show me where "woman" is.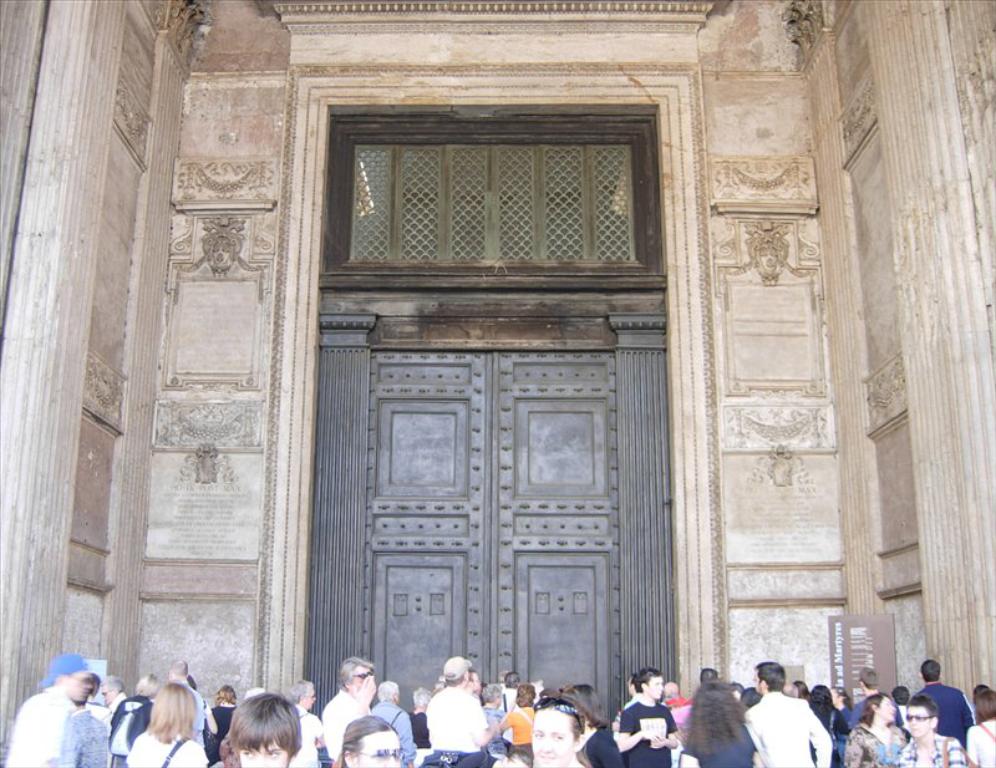
"woman" is at l=675, t=682, r=762, b=767.
